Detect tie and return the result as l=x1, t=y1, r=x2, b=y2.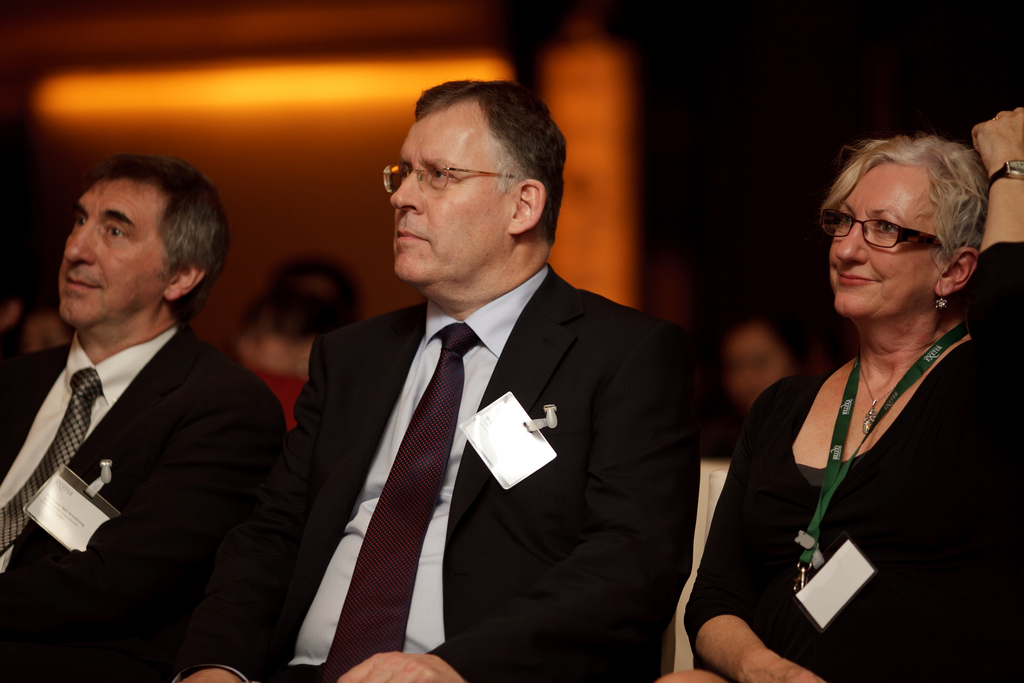
l=316, t=318, r=467, b=682.
